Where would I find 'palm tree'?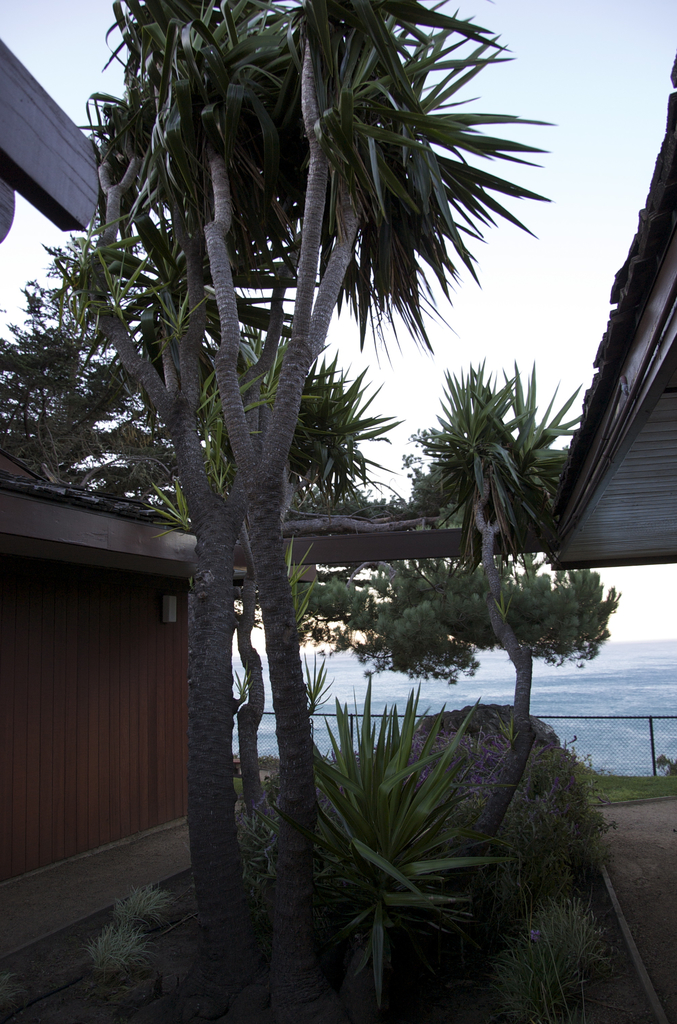
At <bbox>52, 0, 552, 956</bbox>.
